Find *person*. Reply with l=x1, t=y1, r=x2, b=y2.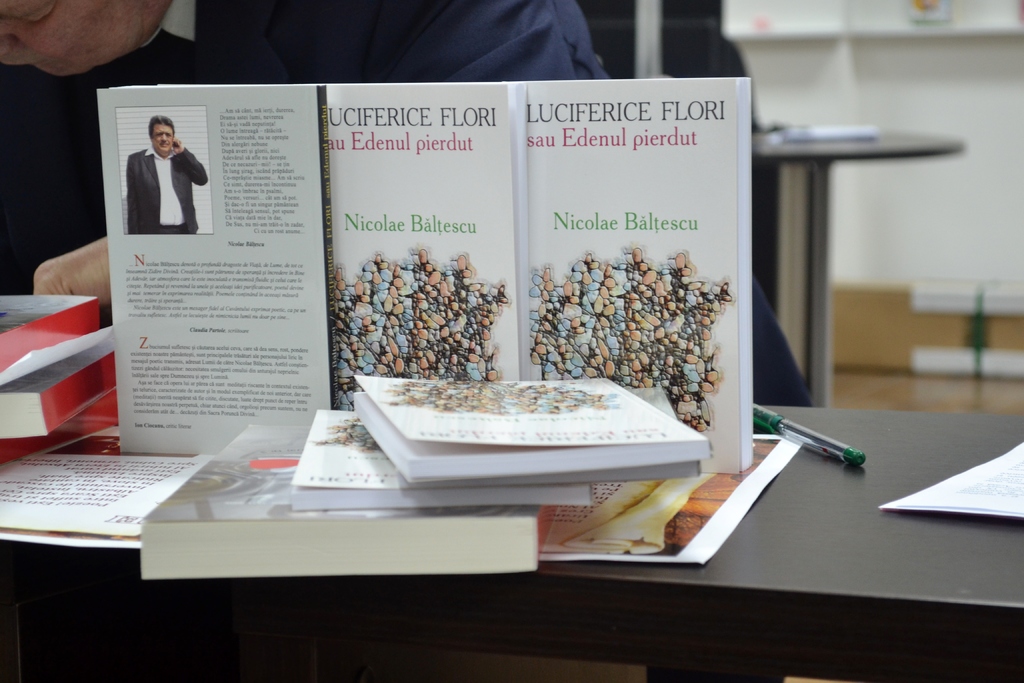
l=118, t=107, r=203, b=240.
